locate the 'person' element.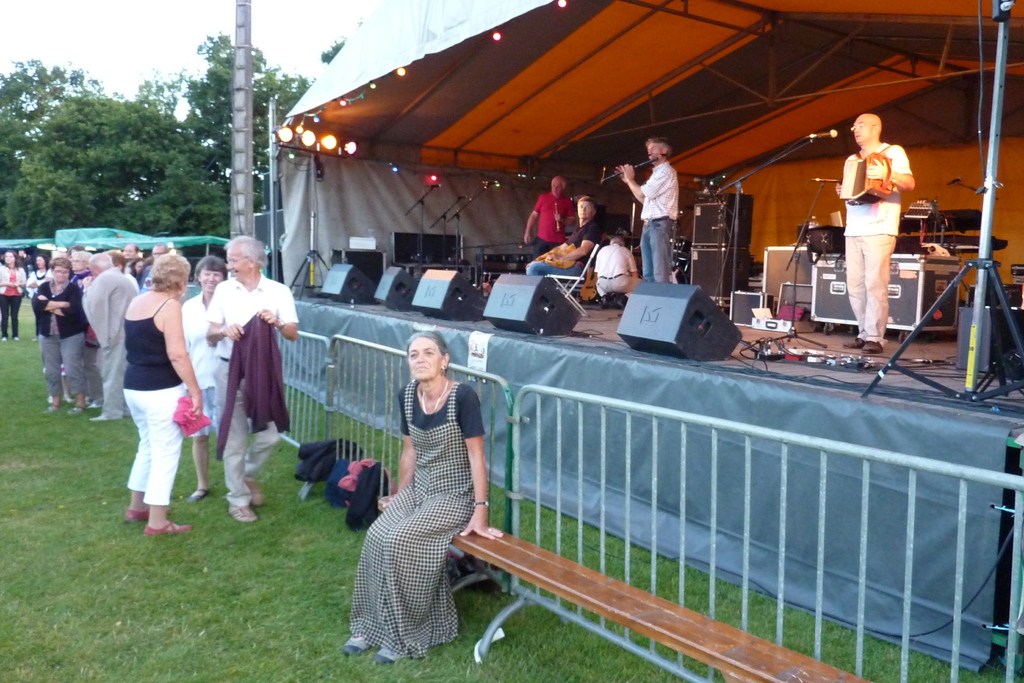
Element bbox: box(590, 235, 645, 304).
